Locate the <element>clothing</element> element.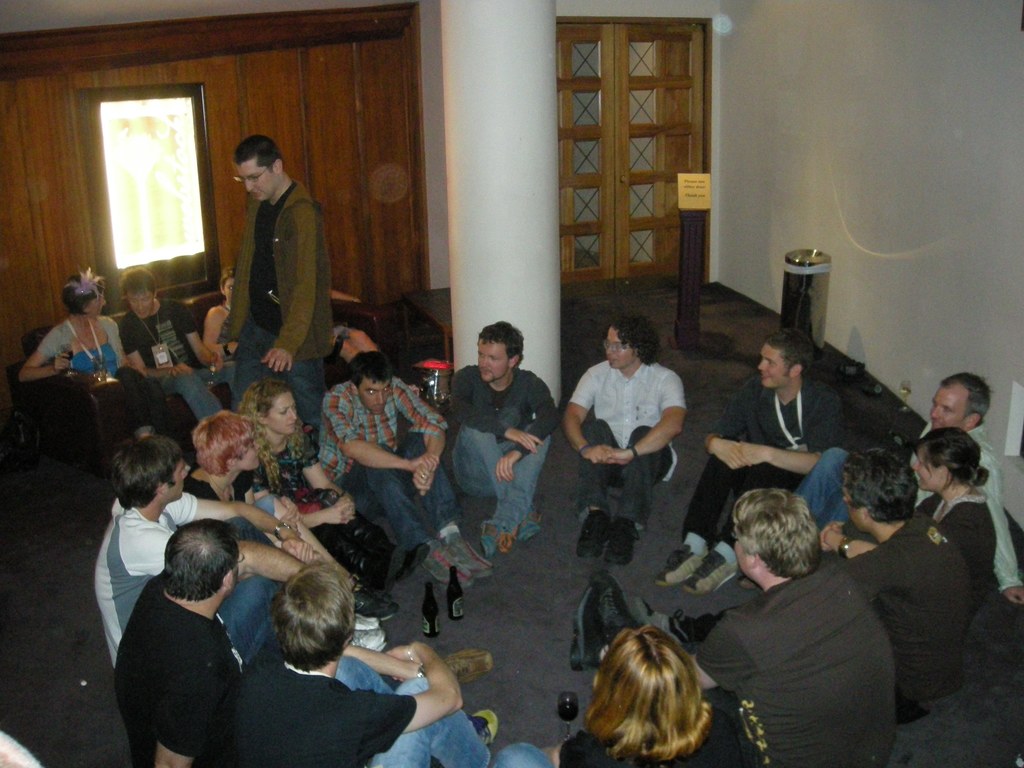
Element bbox: <bbox>225, 659, 512, 767</bbox>.
